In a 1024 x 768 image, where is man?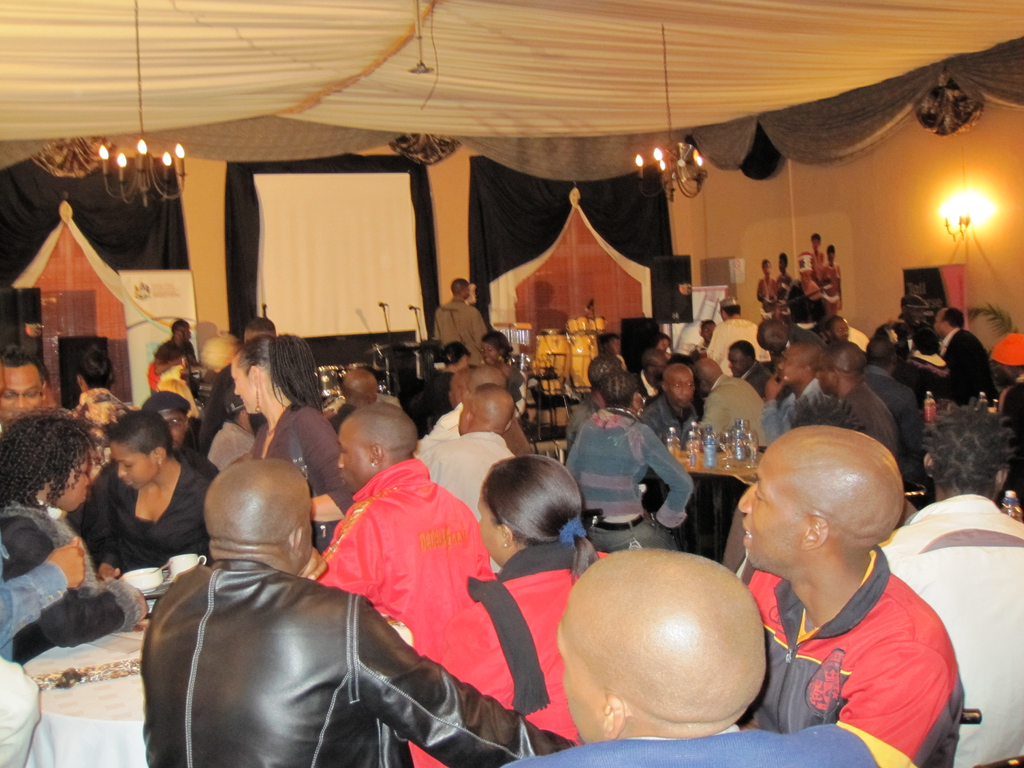
BBox(866, 294, 940, 355).
